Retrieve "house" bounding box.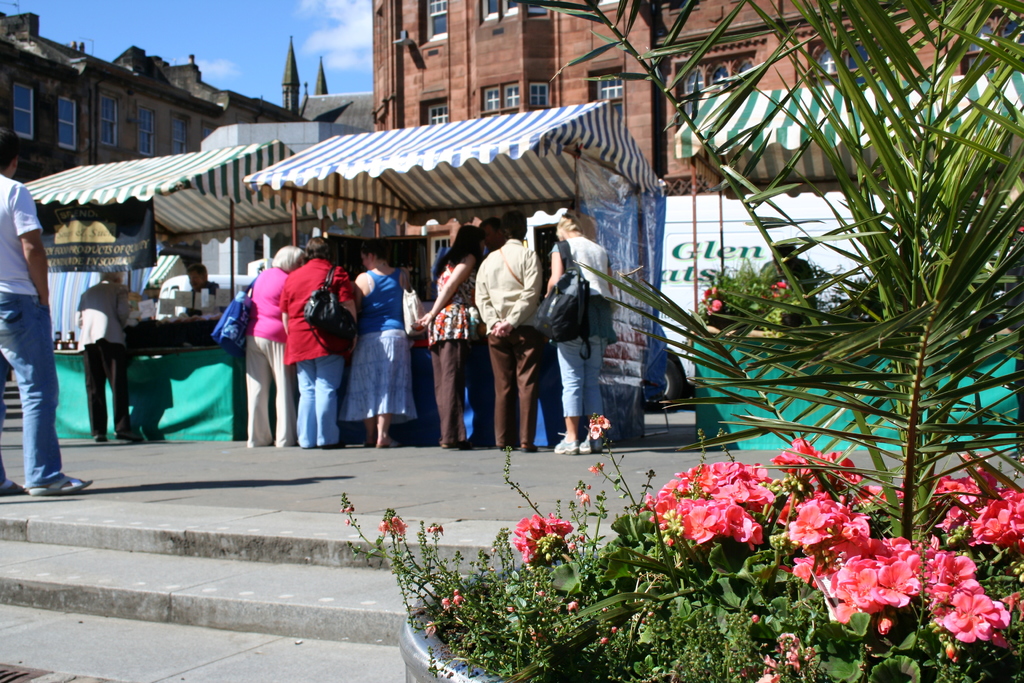
Bounding box: x1=369 y1=0 x2=1023 y2=202.
